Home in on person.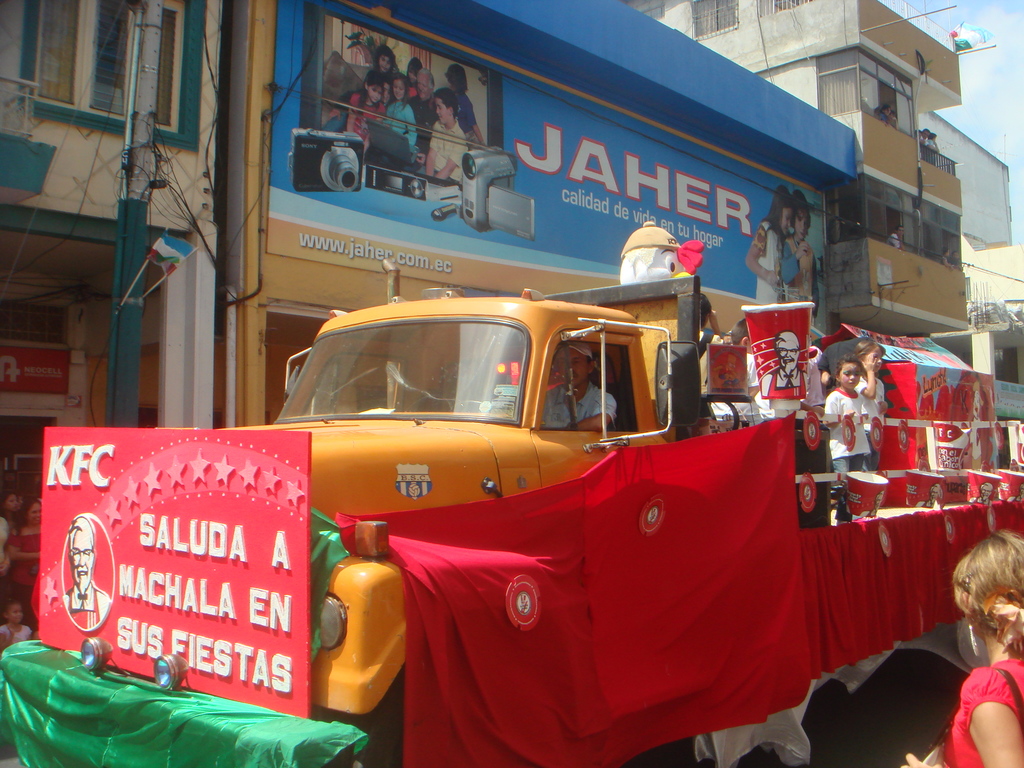
Homed in at box=[892, 229, 901, 241].
